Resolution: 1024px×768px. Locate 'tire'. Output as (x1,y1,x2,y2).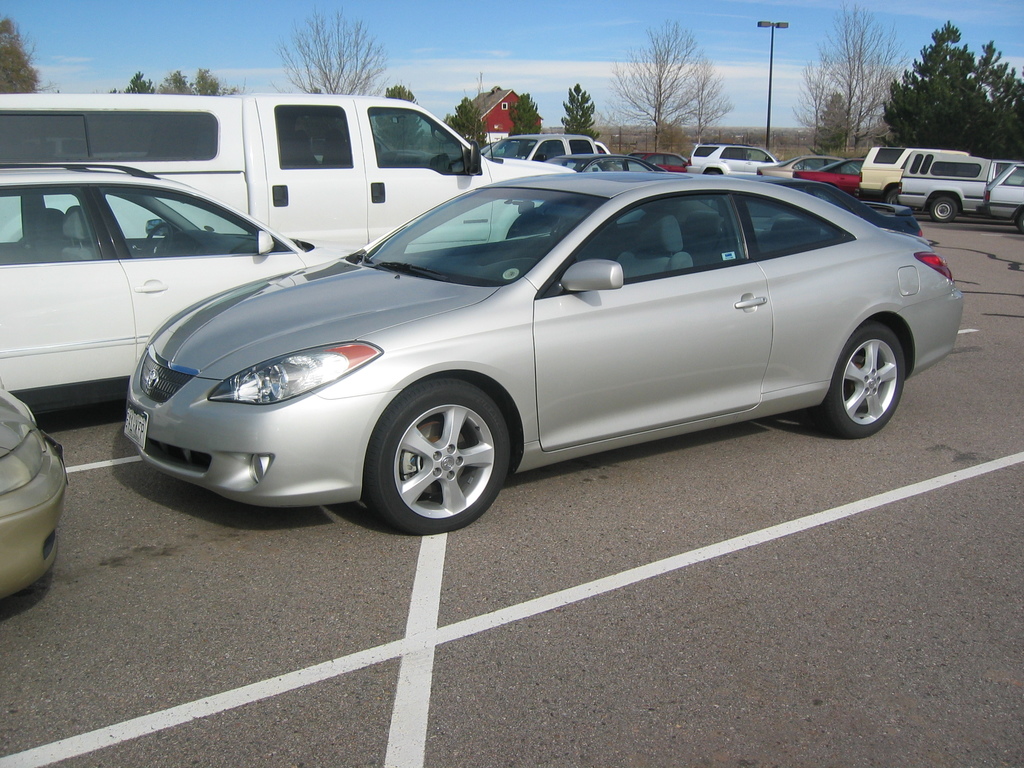
(369,378,518,534).
